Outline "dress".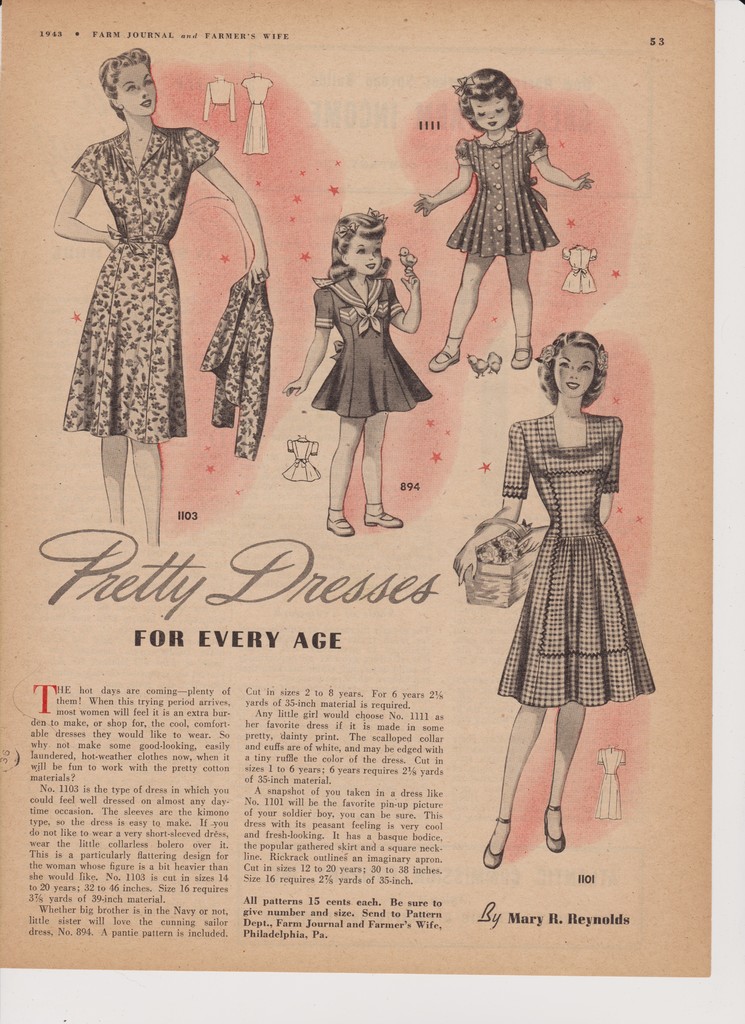
Outline: {"x1": 504, "y1": 414, "x2": 656, "y2": 708}.
